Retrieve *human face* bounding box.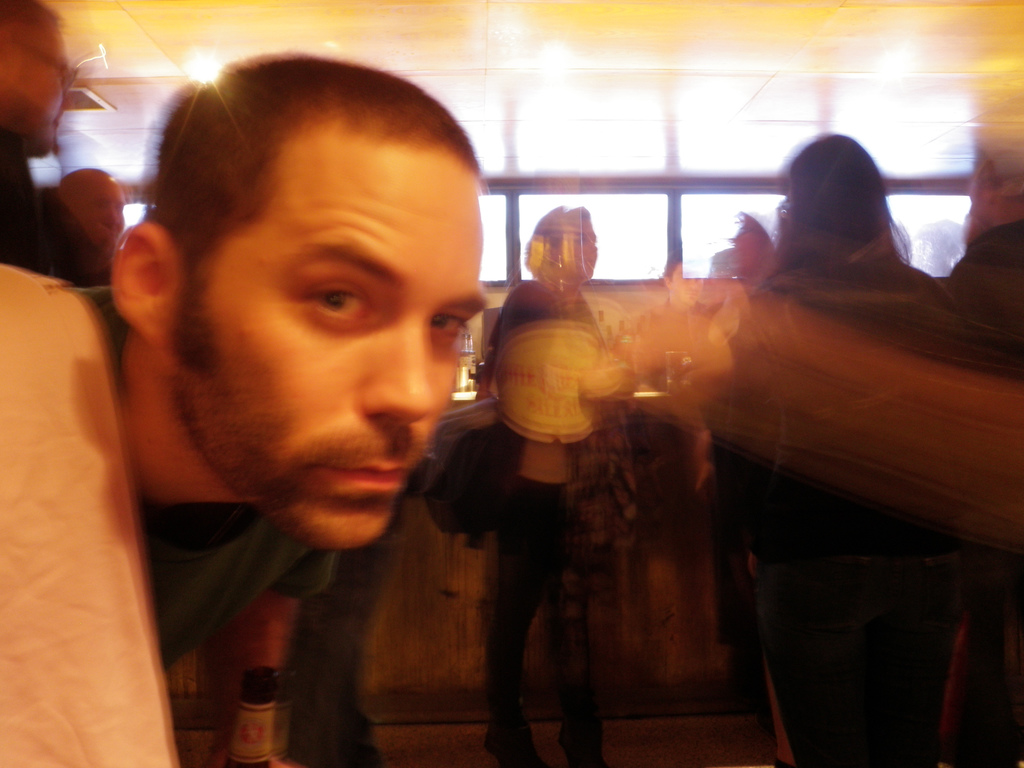
Bounding box: x1=561, y1=216, x2=600, y2=278.
